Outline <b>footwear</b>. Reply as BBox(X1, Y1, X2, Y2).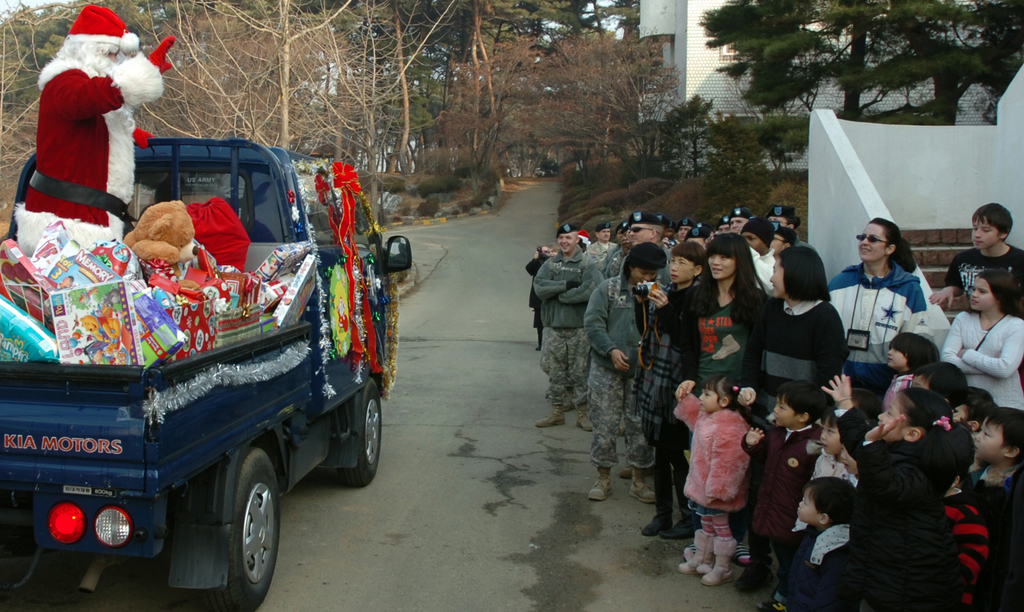
BBox(691, 529, 756, 593).
